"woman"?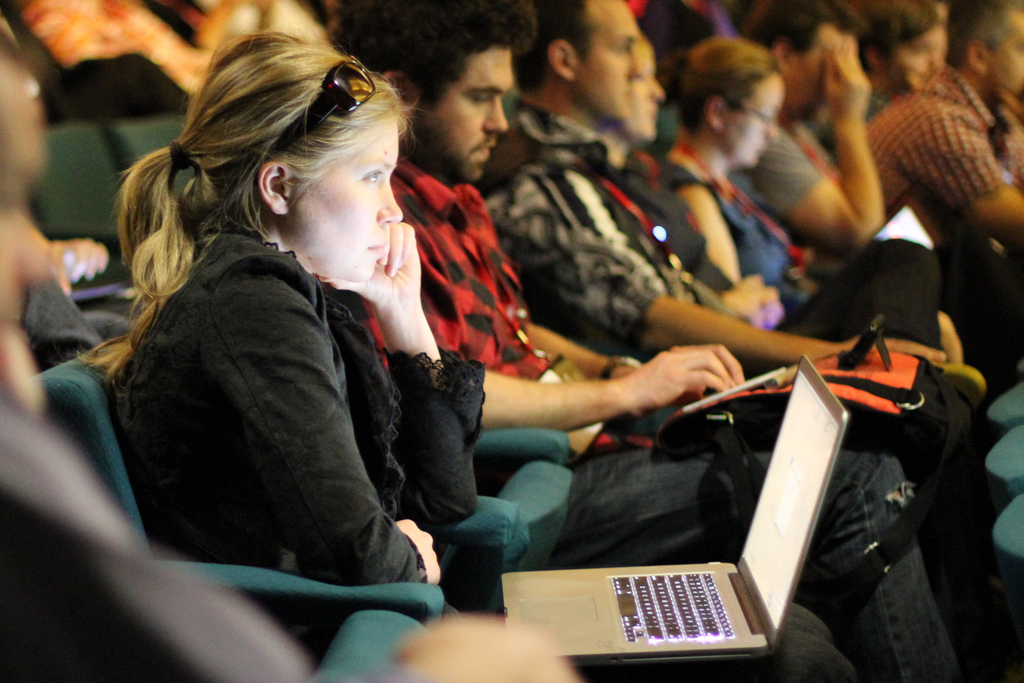
[671, 37, 990, 388]
